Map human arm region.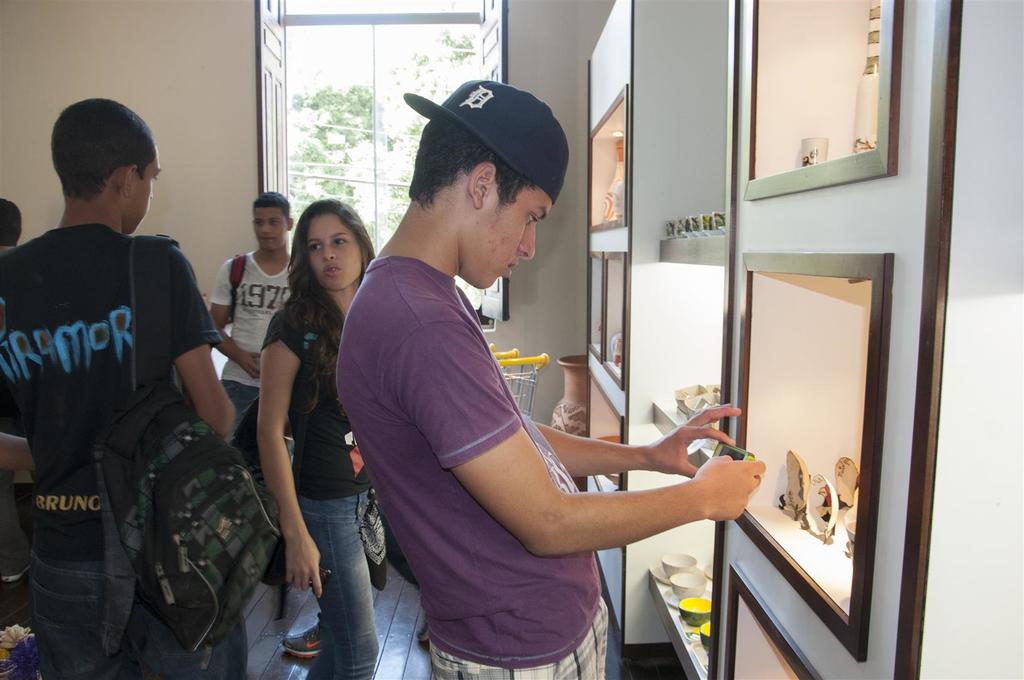
Mapped to box=[173, 252, 241, 434].
